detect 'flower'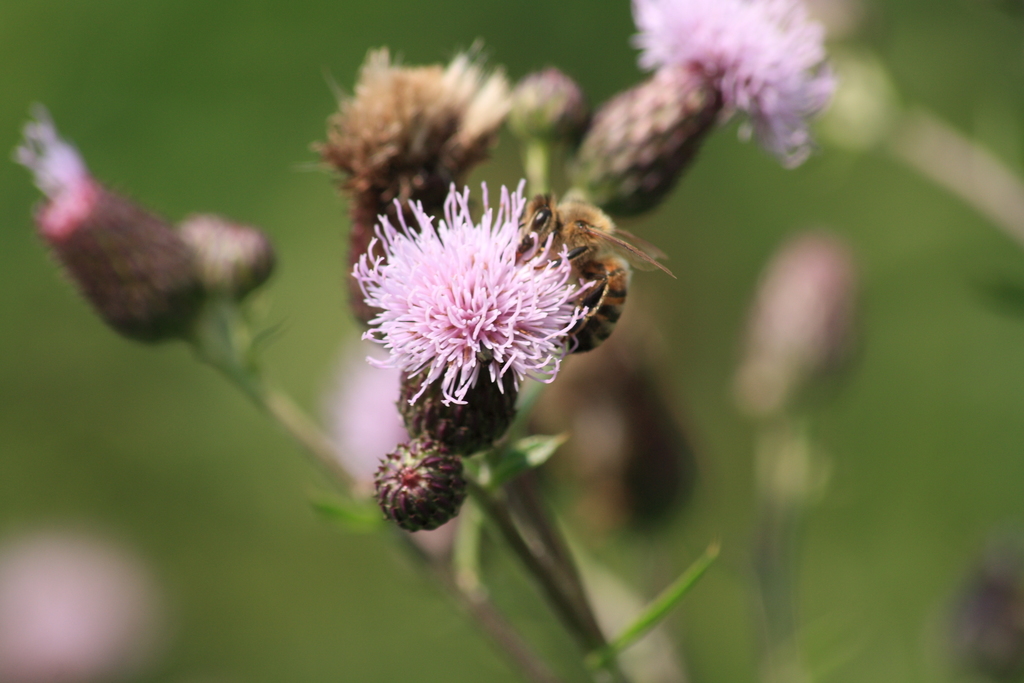
region(13, 104, 215, 353)
